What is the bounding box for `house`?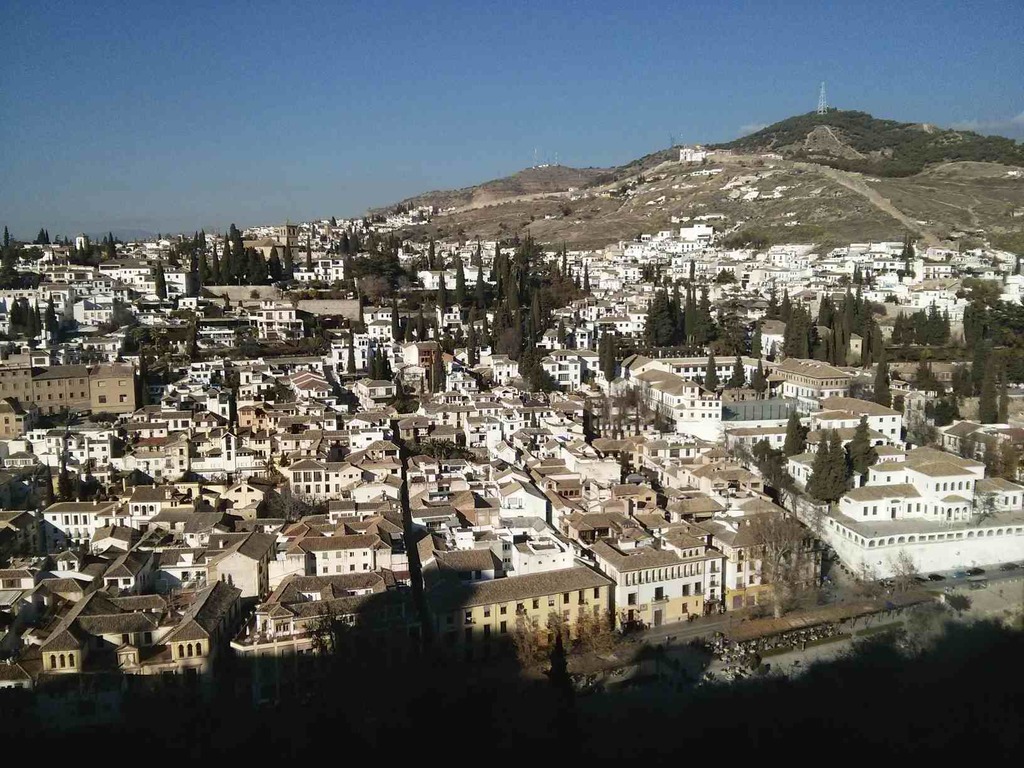
(x1=17, y1=426, x2=195, y2=497).
